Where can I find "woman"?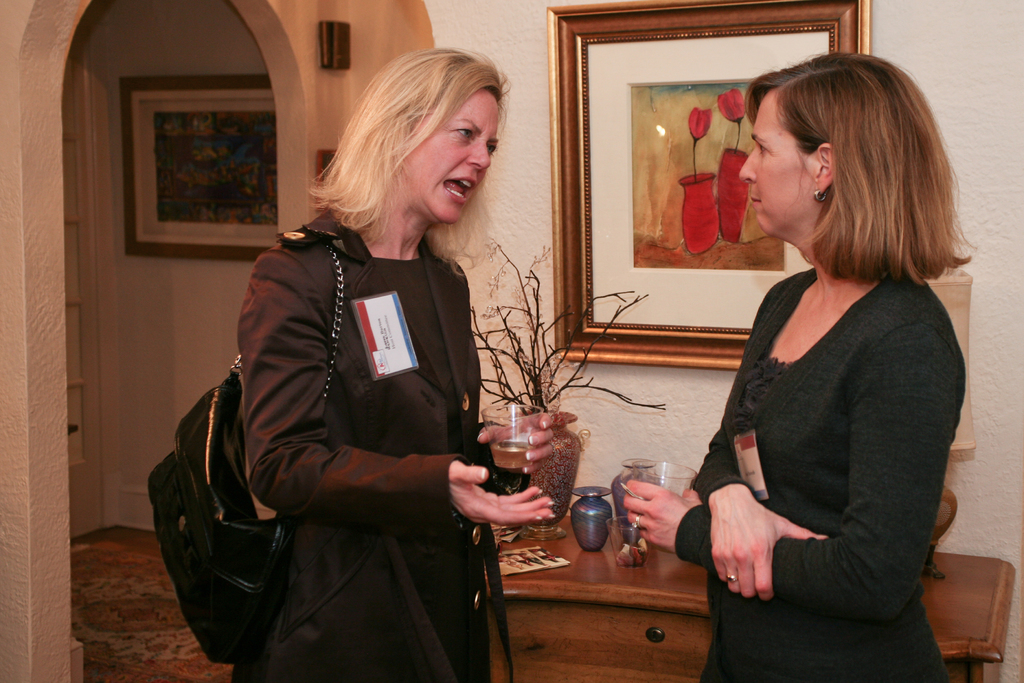
You can find it at {"left": 234, "top": 42, "right": 554, "bottom": 682}.
